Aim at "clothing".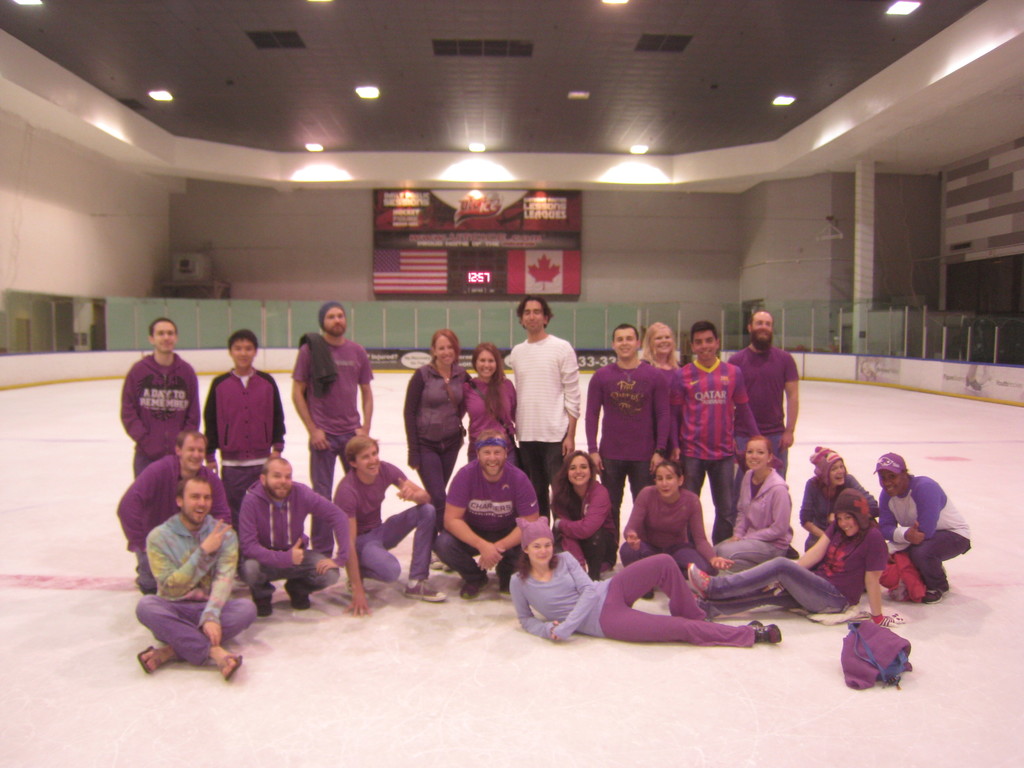
Aimed at select_region(578, 360, 671, 561).
